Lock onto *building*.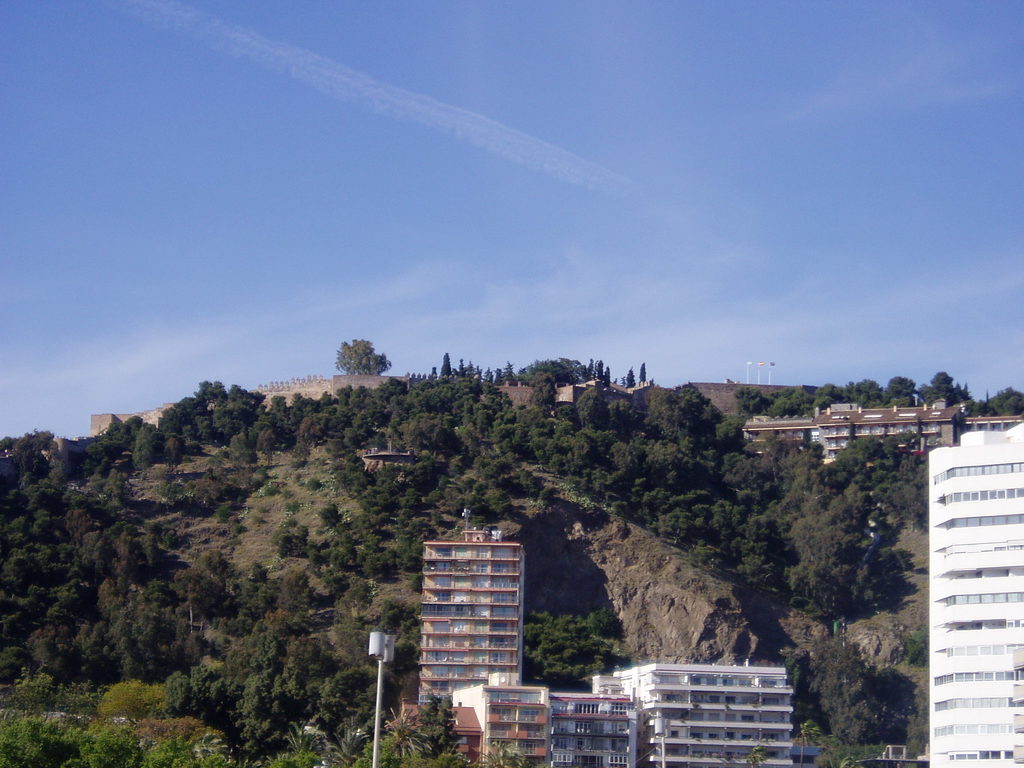
Locked: [x1=548, y1=677, x2=640, y2=767].
